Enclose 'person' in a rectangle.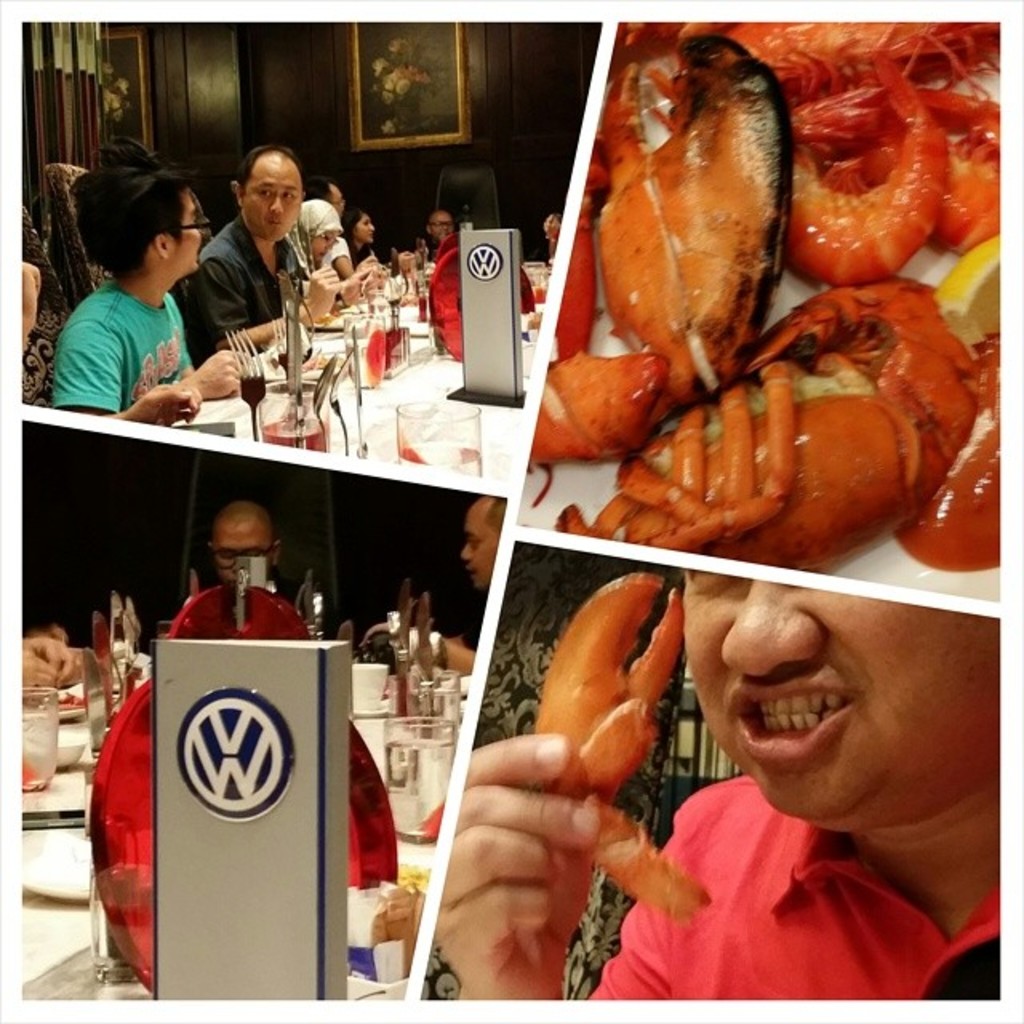
[304, 178, 379, 277].
